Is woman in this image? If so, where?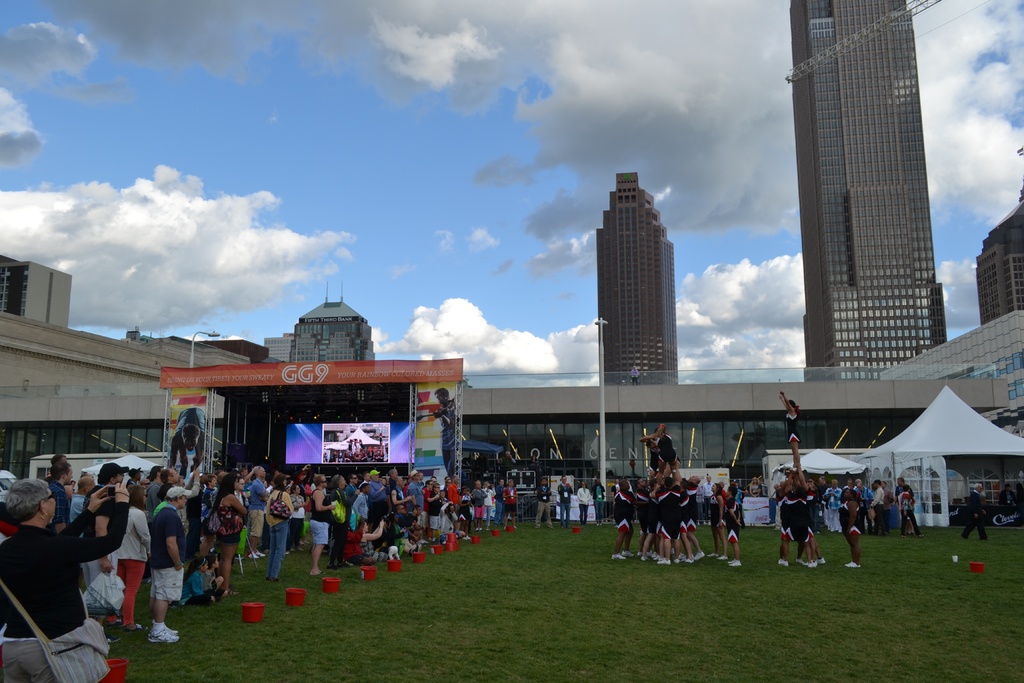
Yes, at [834, 487, 861, 568].
